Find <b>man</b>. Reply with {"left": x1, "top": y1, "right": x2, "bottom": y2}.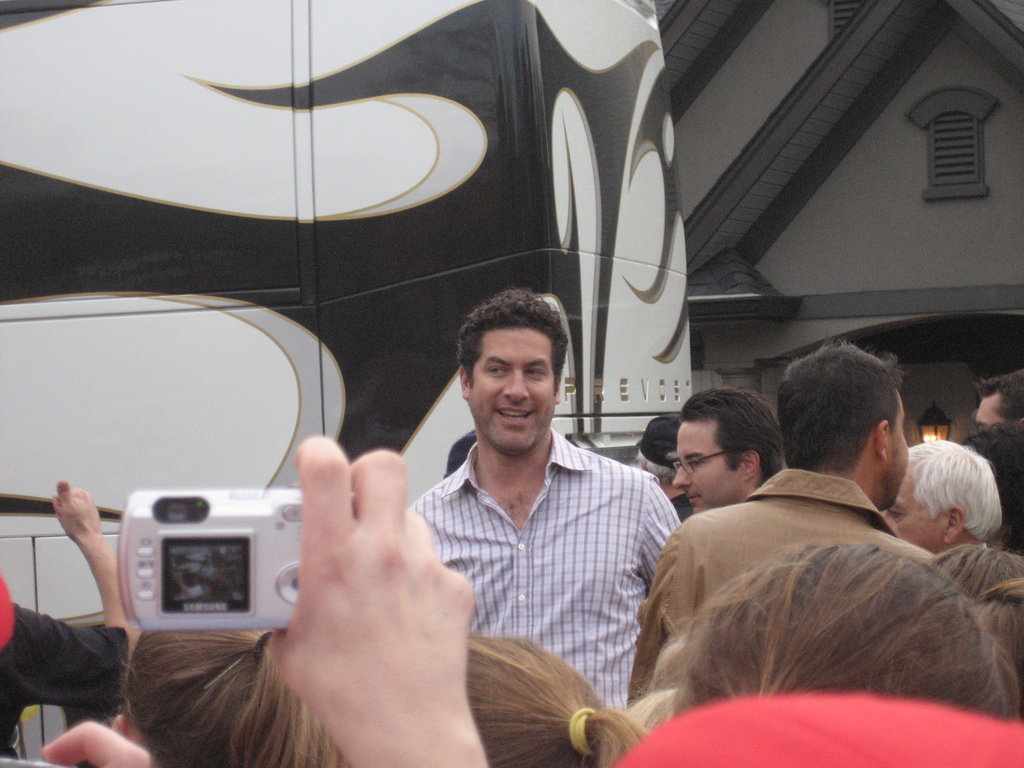
{"left": 363, "top": 293, "right": 680, "bottom": 725}.
